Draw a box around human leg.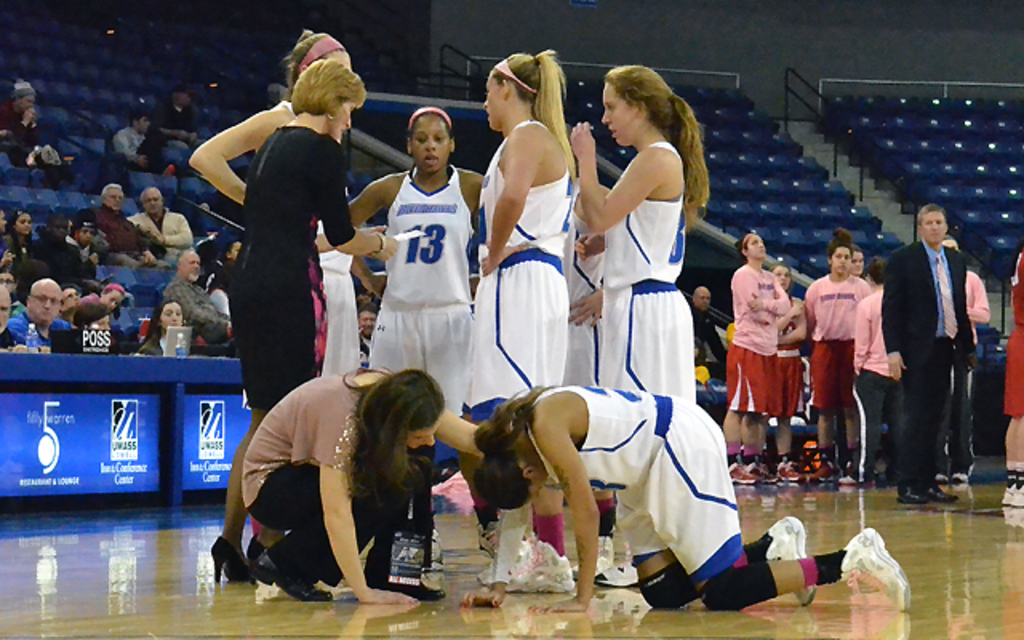
{"x1": 248, "y1": 469, "x2": 408, "y2": 600}.
